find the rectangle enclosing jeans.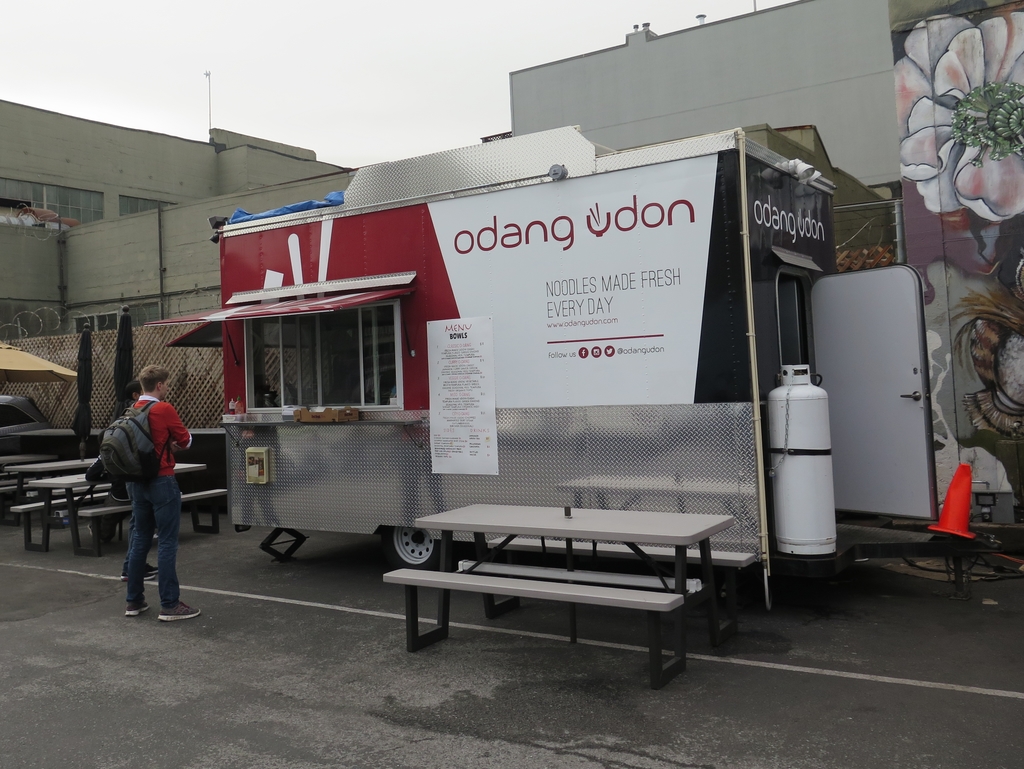
85,461,191,620.
